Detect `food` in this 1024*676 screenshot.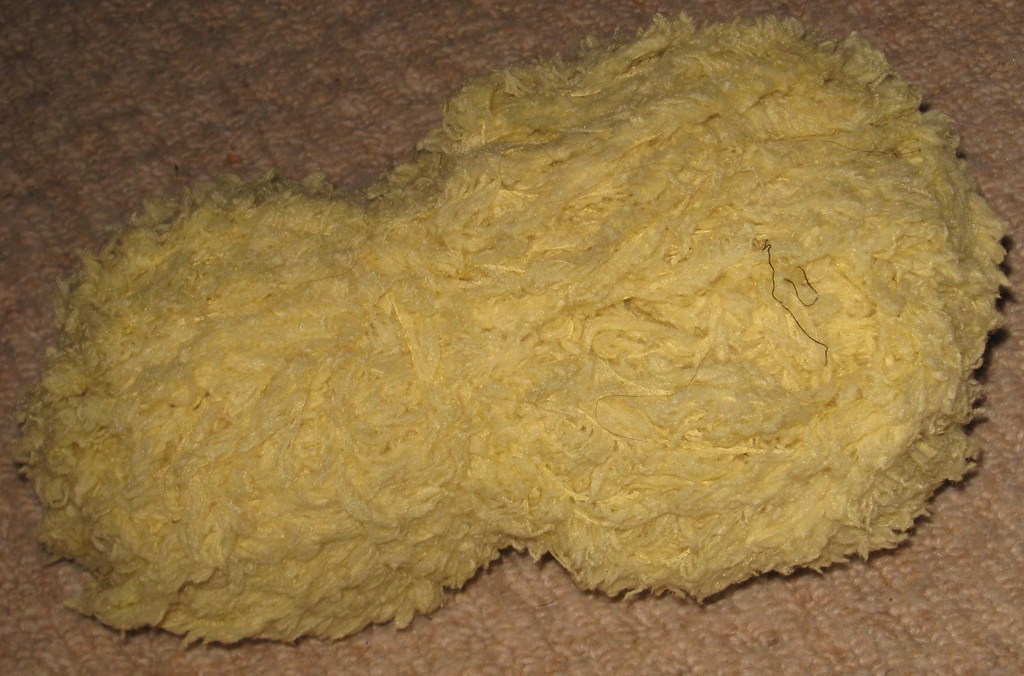
Detection: 3,10,1017,653.
